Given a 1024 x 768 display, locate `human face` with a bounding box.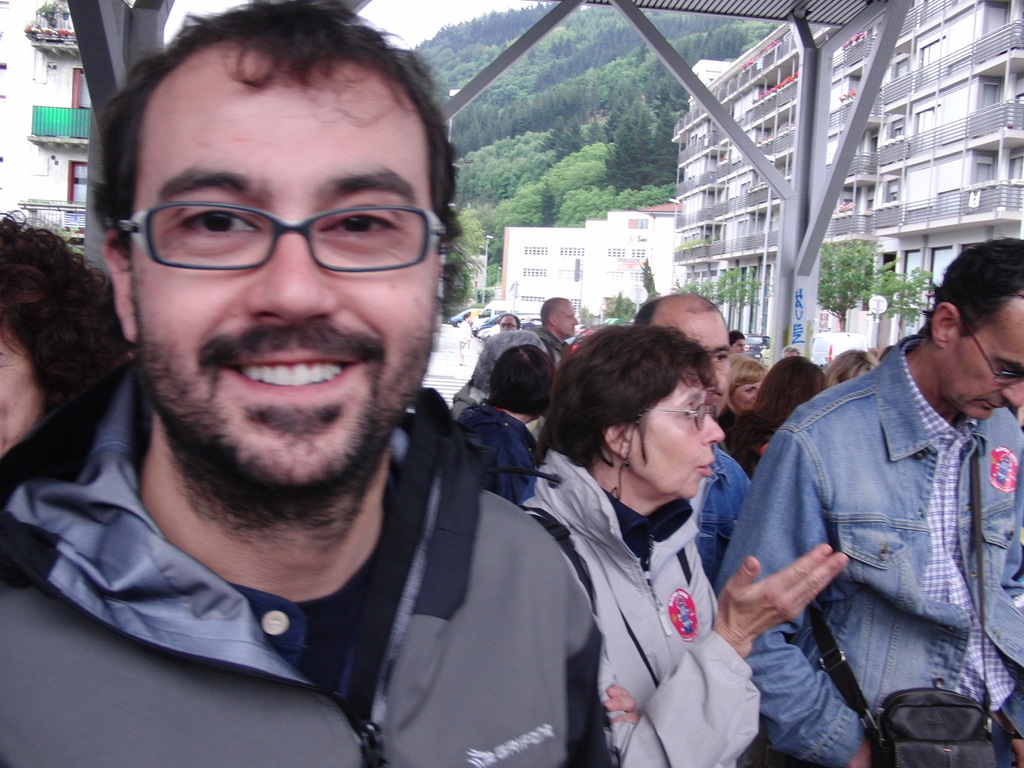
Located: {"left": 953, "top": 290, "right": 1023, "bottom": 425}.
